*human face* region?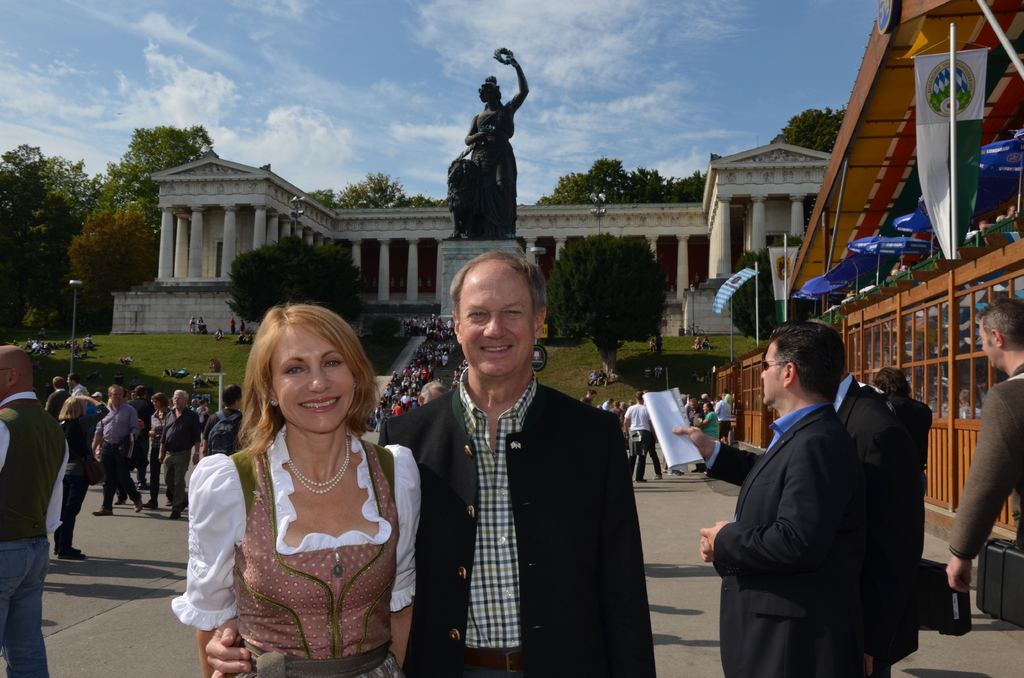
pyautogui.locateOnScreen(275, 319, 349, 435)
